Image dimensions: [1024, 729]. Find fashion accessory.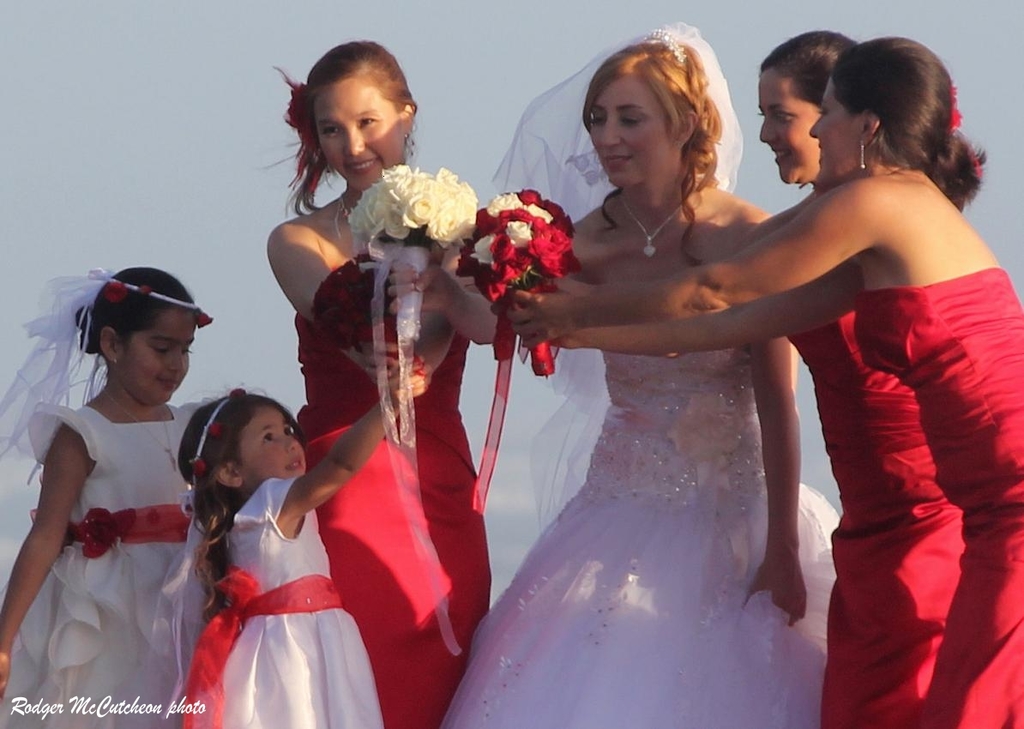
box(0, 265, 213, 472).
